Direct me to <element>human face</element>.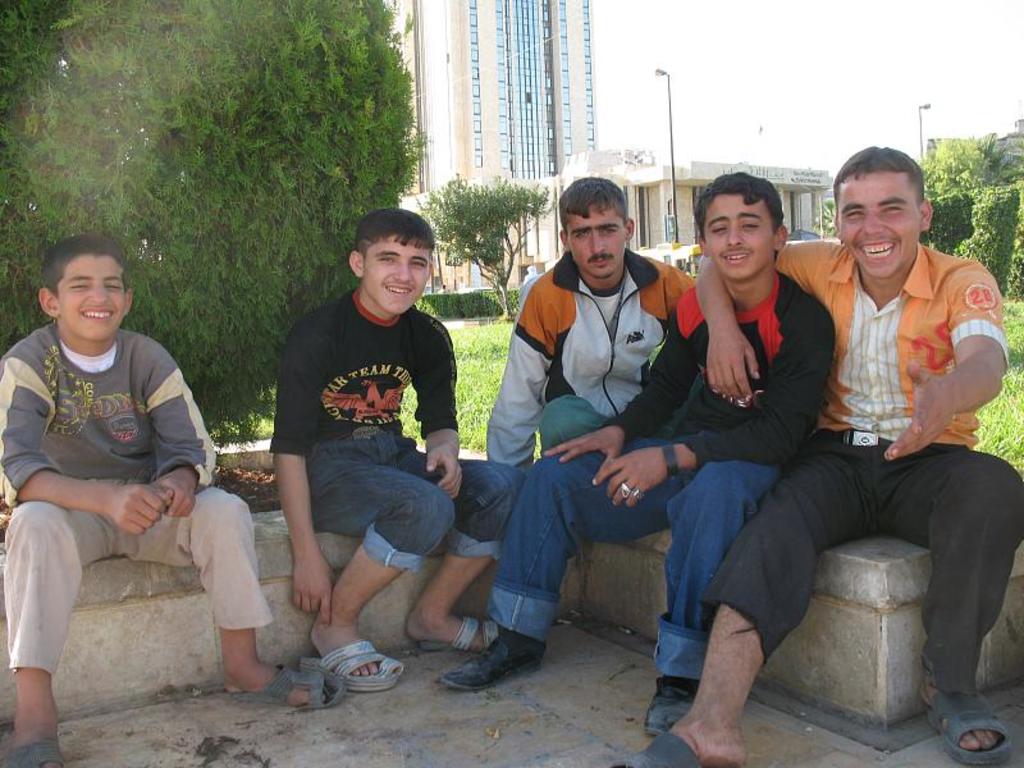
Direction: 700,193,773,280.
